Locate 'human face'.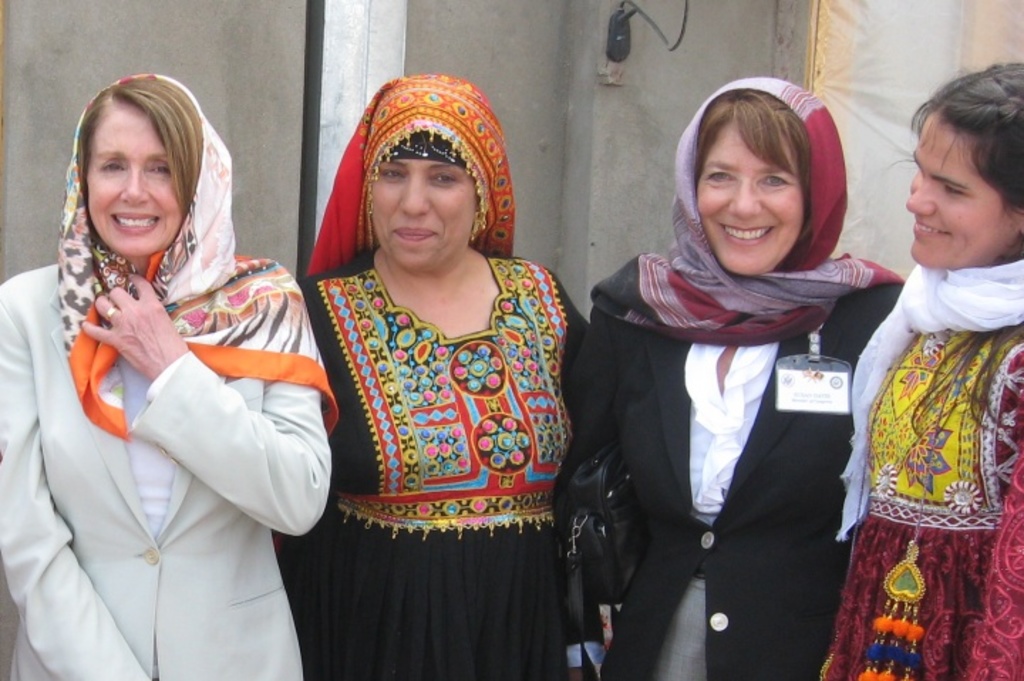
Bounding box: bbox=(371, 162, 476, 270).
